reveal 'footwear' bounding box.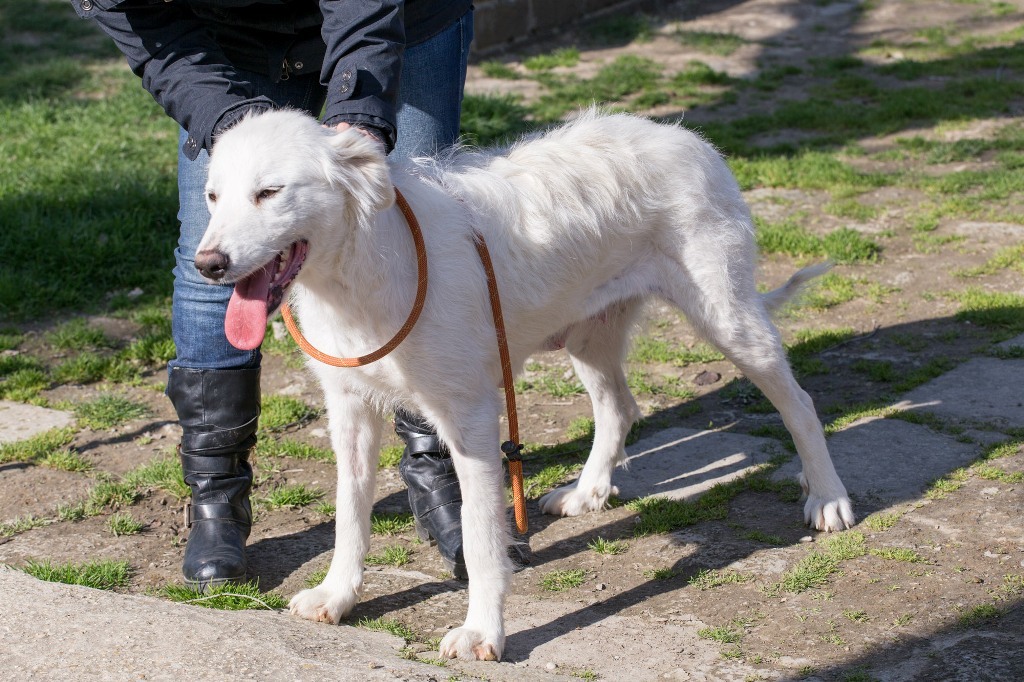
Revealed: pyautogui.locateOnScreen(163, 341, 253, 609).
